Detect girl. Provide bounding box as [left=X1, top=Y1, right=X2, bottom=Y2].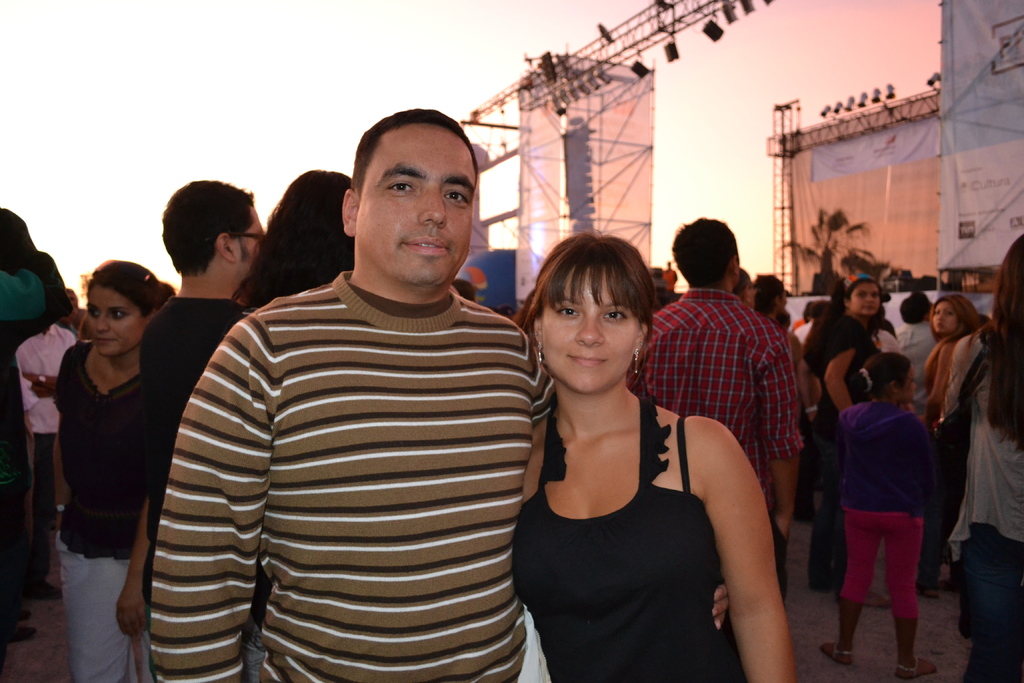
[left=819, top=357, right=939, bottom=682].
